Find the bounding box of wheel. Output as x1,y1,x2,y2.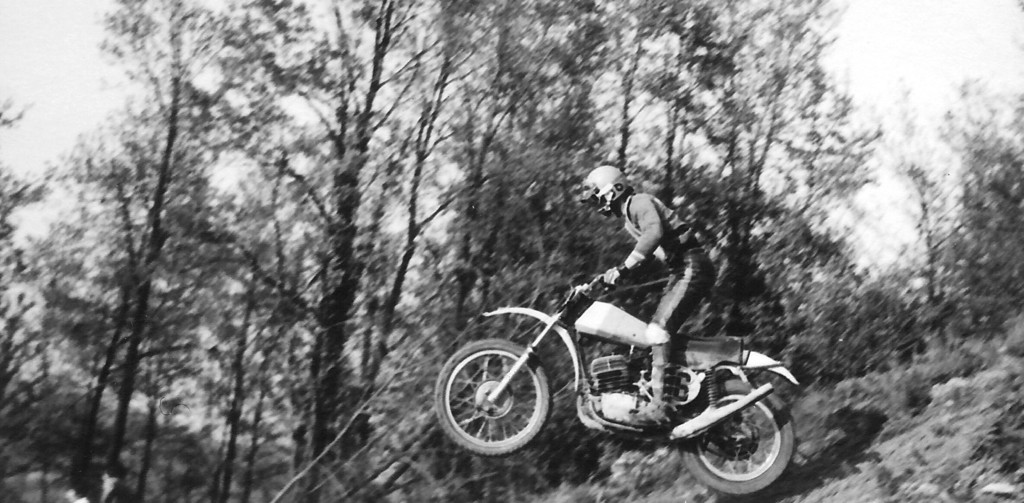
435,340,550,461.
